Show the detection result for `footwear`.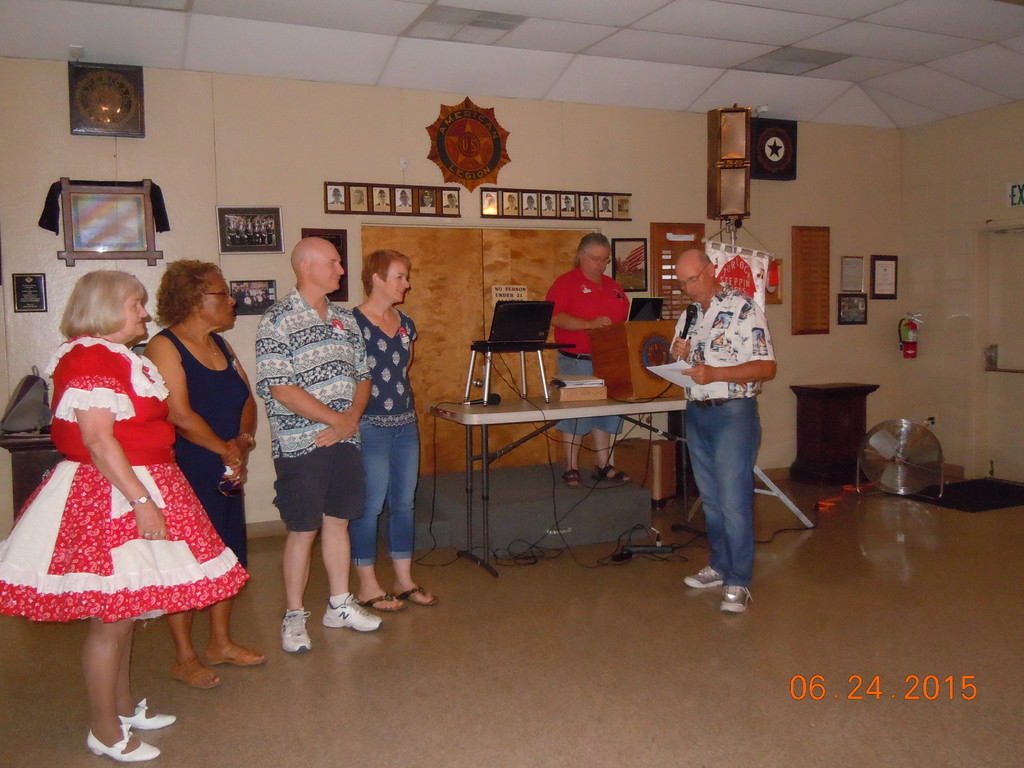
x1=86, y1=723, x2=160, y2=764.
